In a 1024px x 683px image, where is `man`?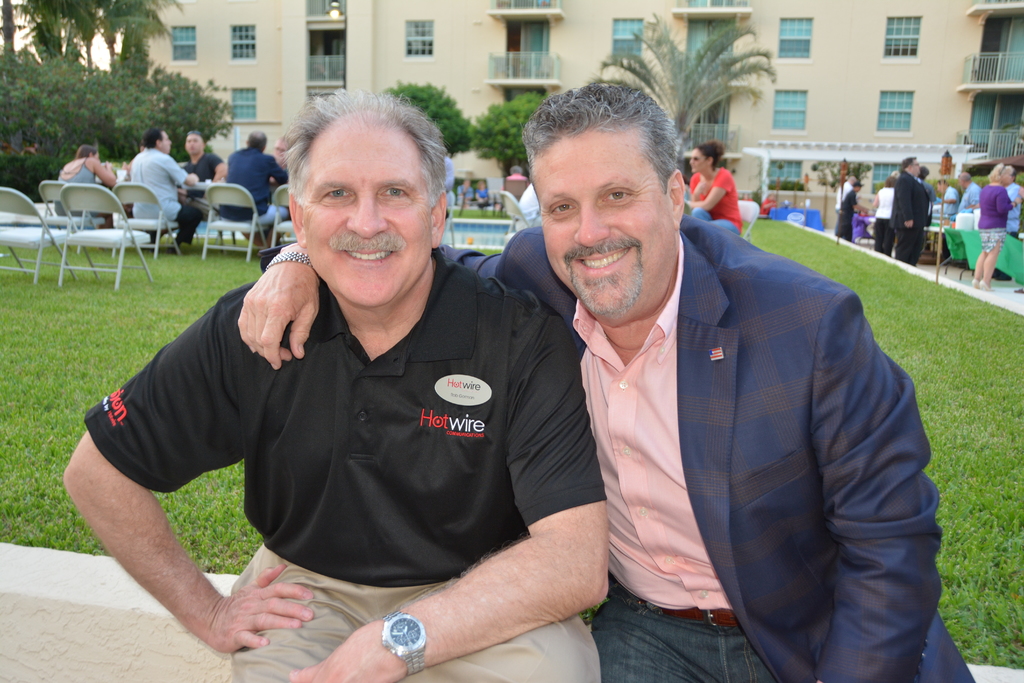
(171,128,226,242).
